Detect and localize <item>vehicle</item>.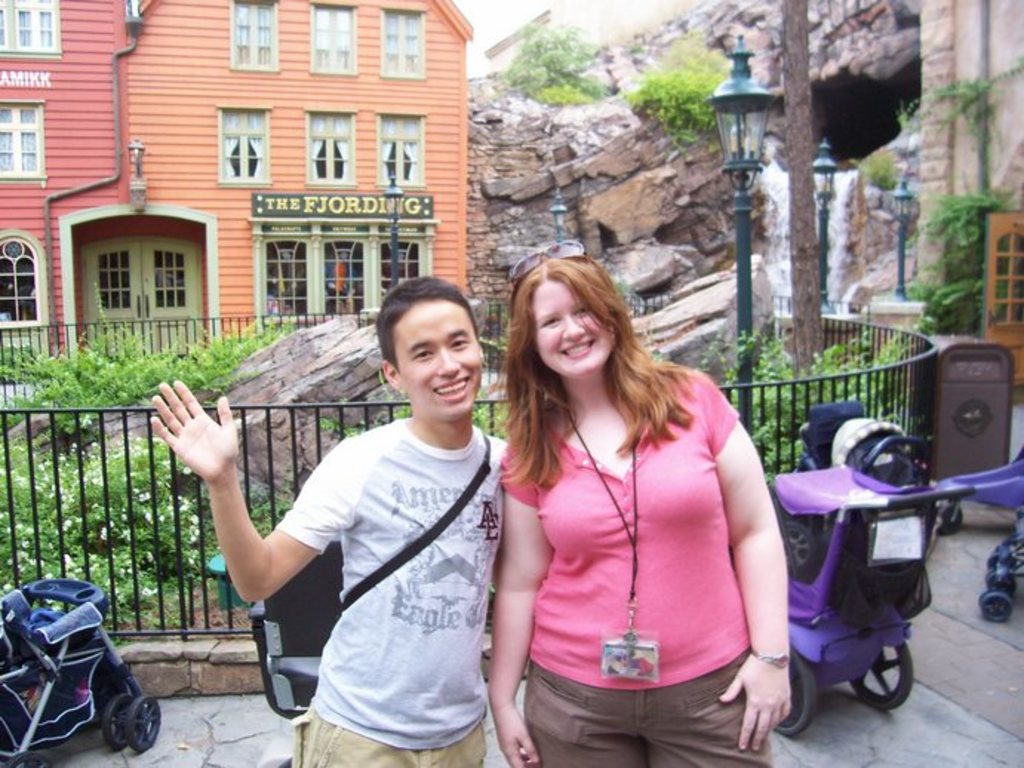
Localized at 0/574/163/743.
